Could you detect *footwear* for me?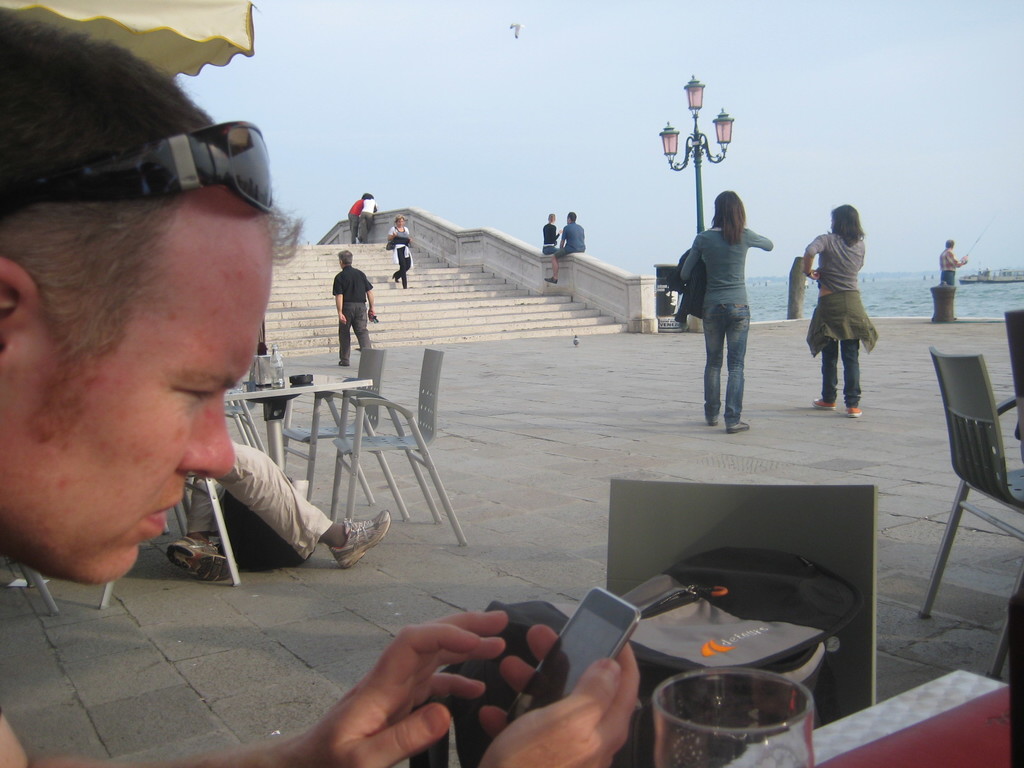
Detection result: [845,405,867,420].
